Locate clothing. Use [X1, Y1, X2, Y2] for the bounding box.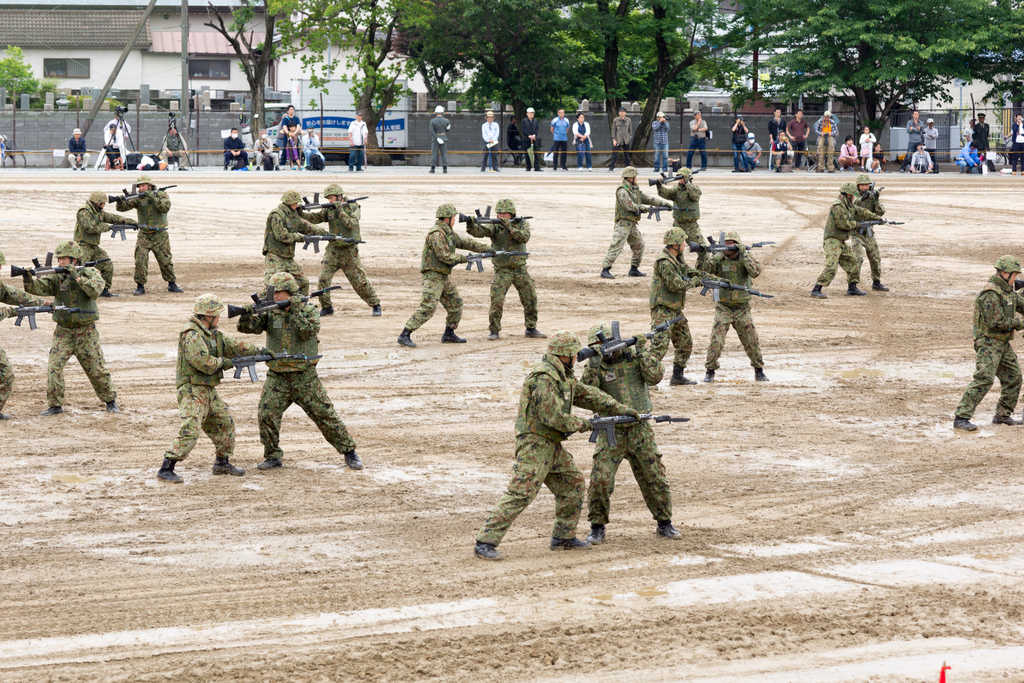
[253, 131, 280, 170].
